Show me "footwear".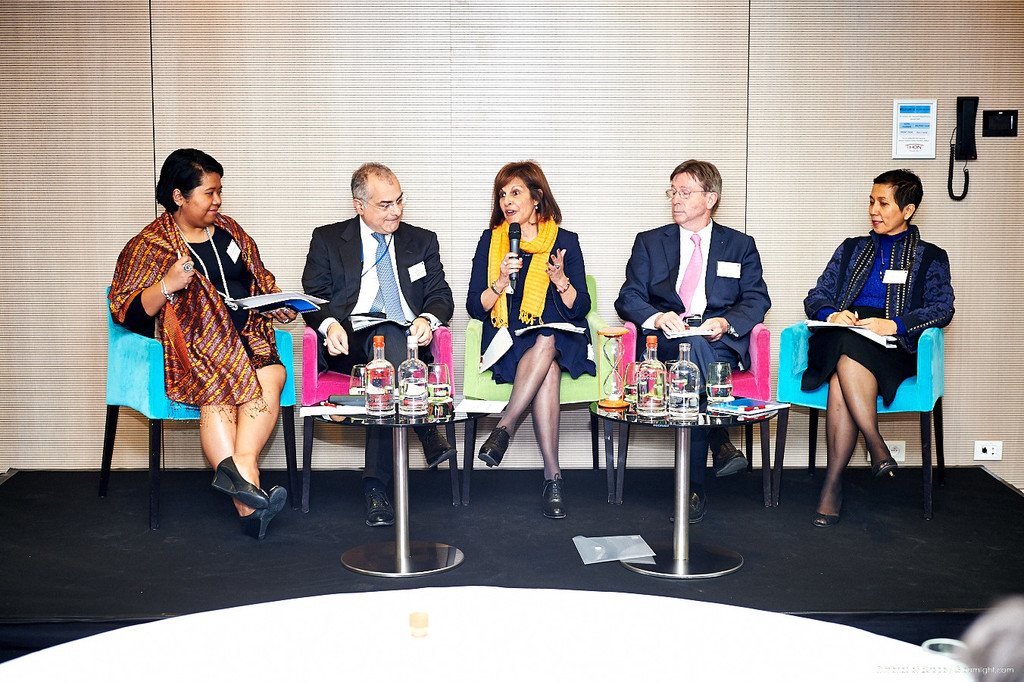
"footwear" is here: l=475, t=422, r=507, b=468.
